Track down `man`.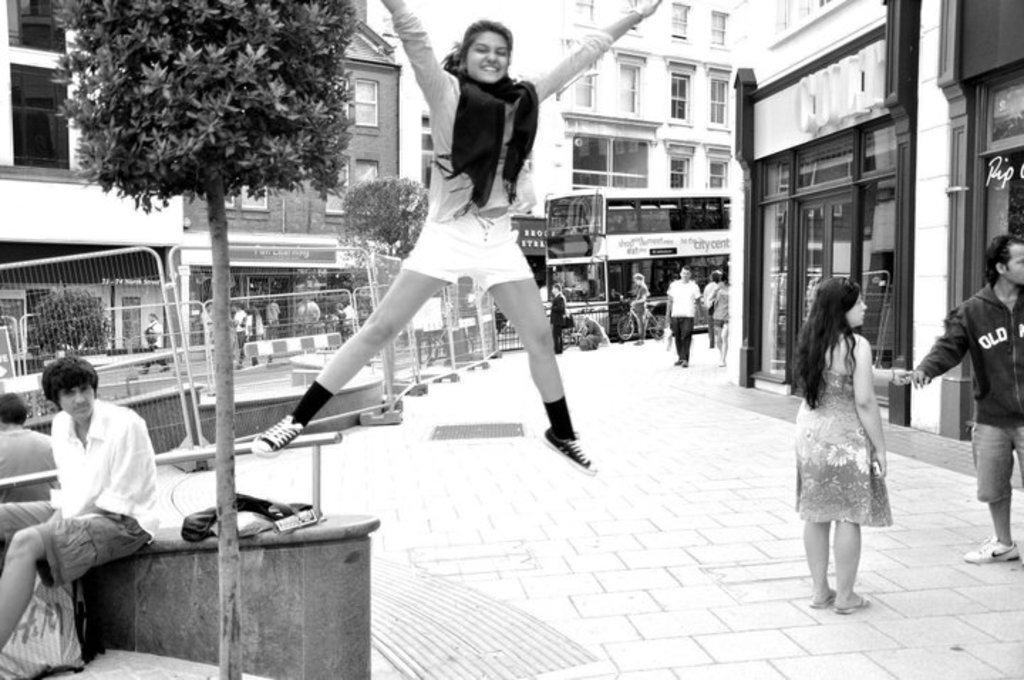
Tracked to select_region(548, 280, 566, 356).
